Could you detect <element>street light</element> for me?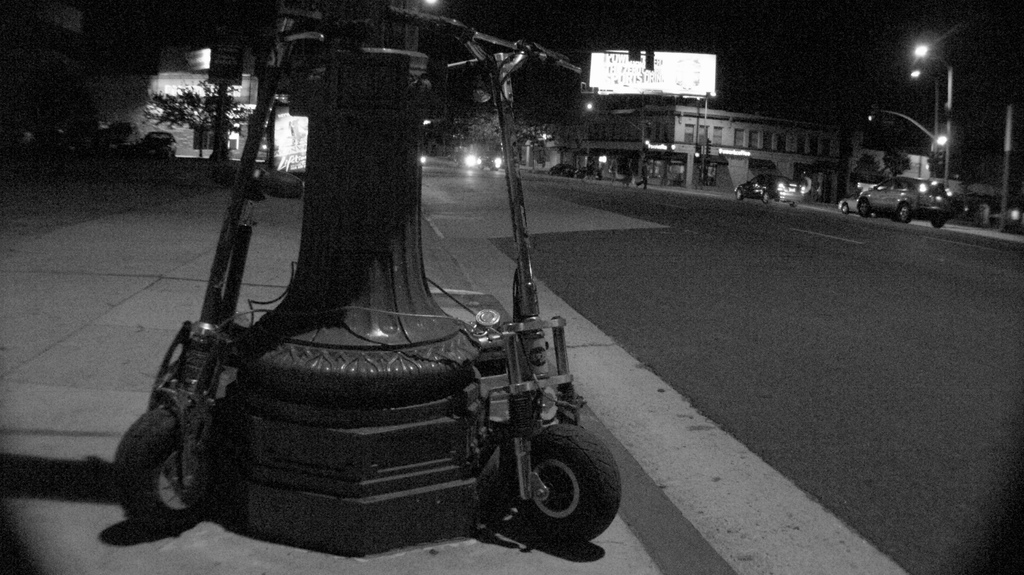
Detection result: [913,42,957,206].
